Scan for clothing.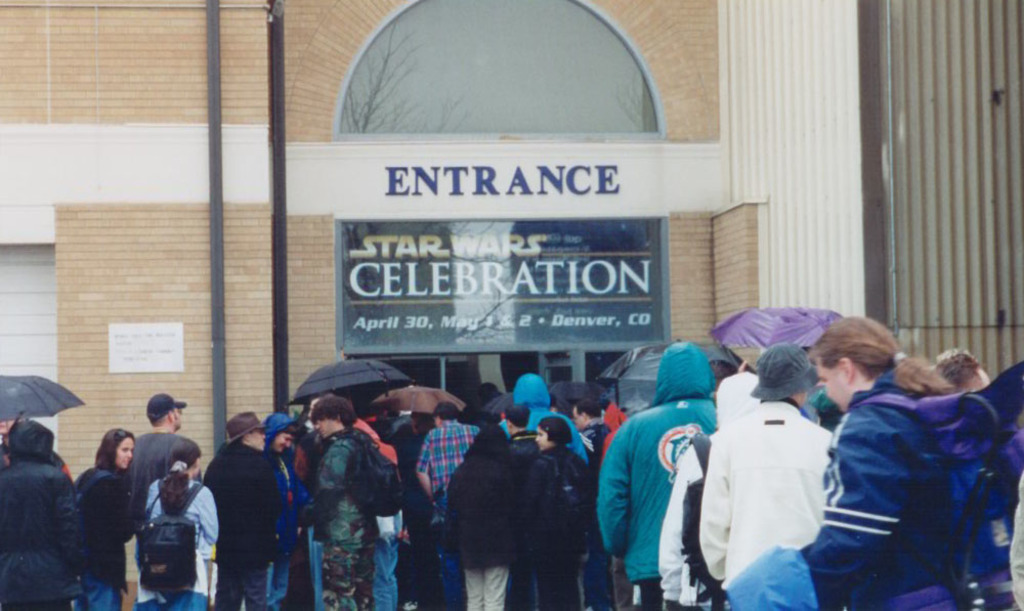
Scan result: BBox(138, 460, 216, 608).
